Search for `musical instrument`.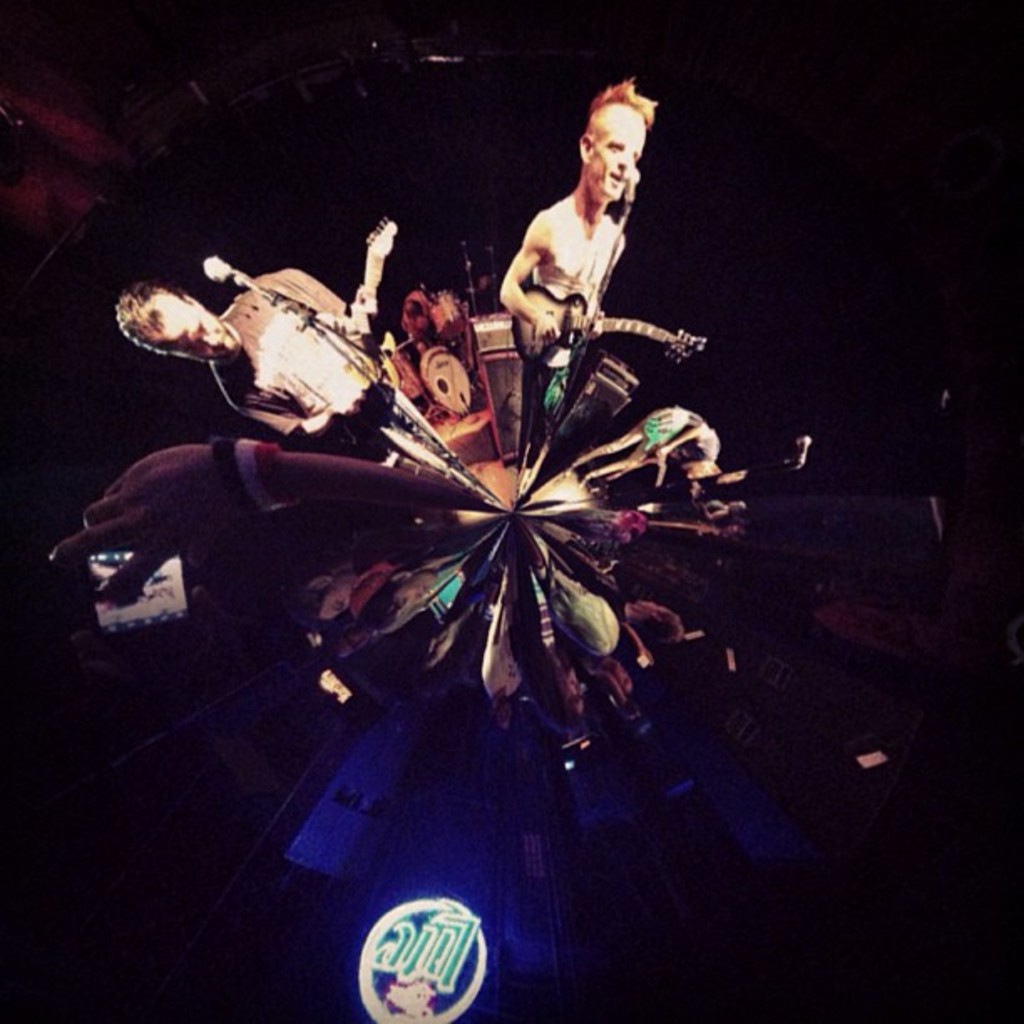
Found at rect(328, 212, 395, 465).
